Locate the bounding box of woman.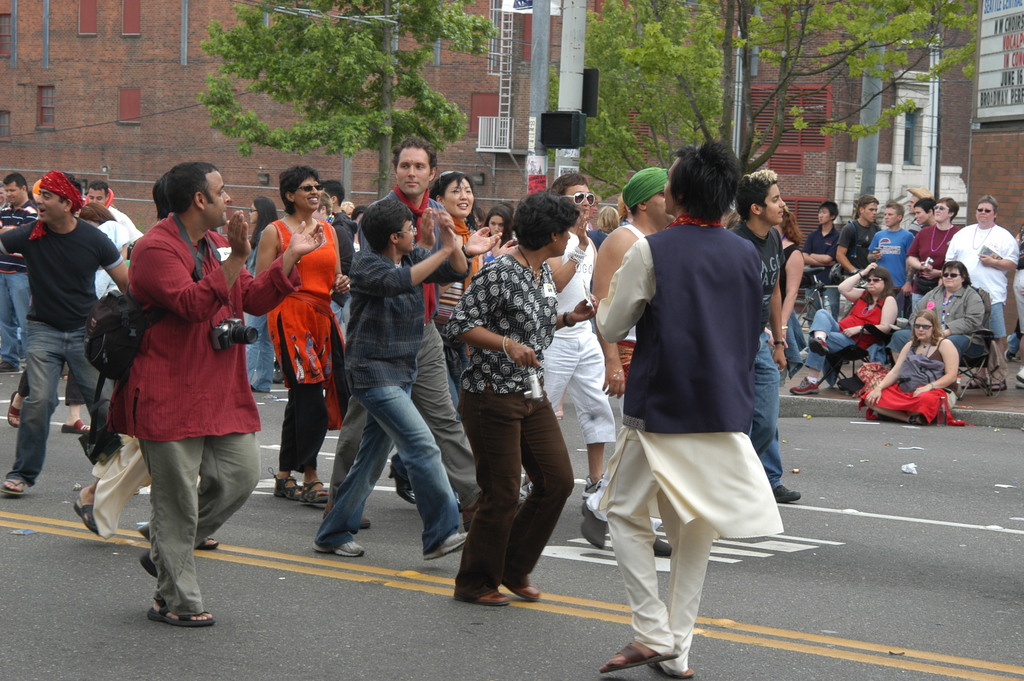
Bounding box: Rect(888, 259, 991, 370).
